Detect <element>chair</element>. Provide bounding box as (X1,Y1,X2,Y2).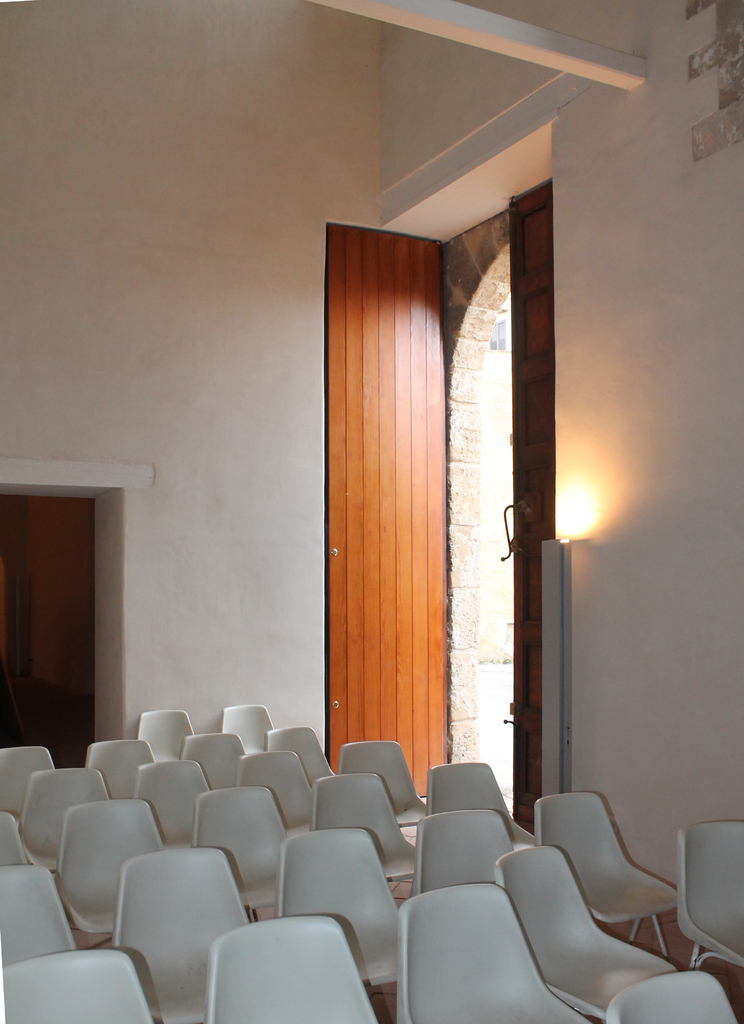
(309,776,424,895).
